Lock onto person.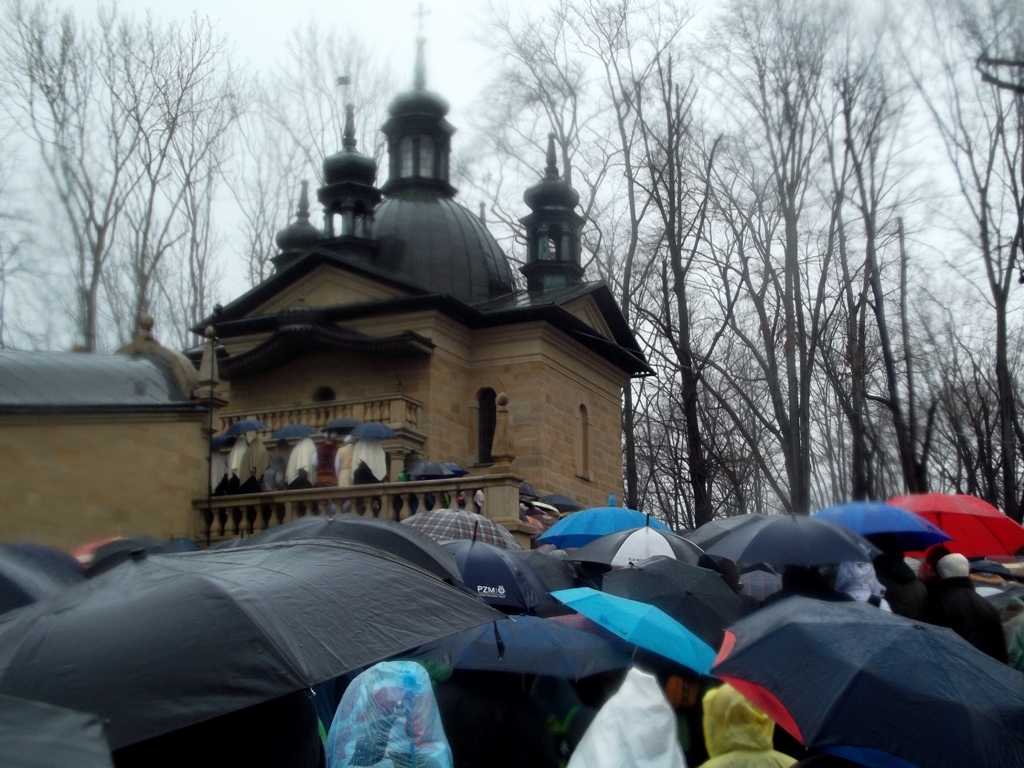
Locked: detection(700, 681, 795, 767).
